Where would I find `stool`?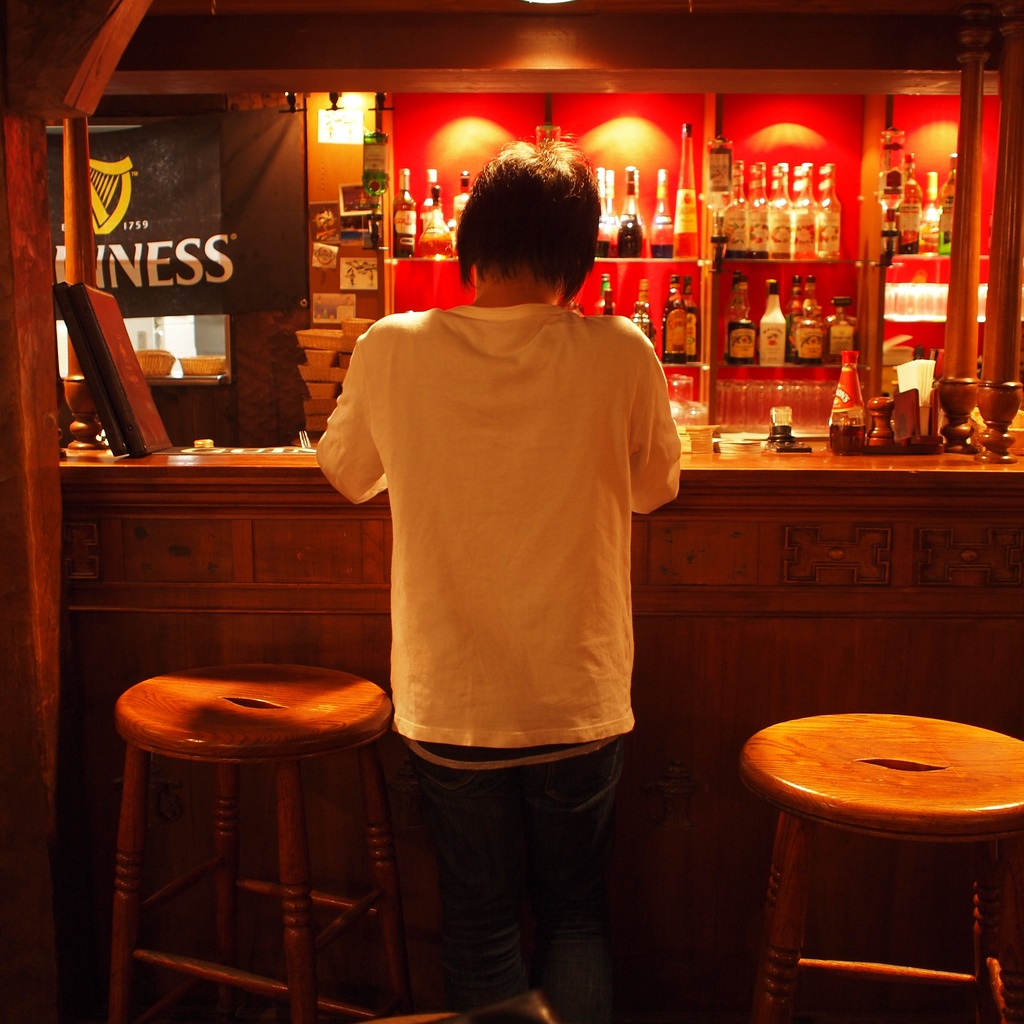
At (x1=737, y1=712, x2=1022, y2=1023).
